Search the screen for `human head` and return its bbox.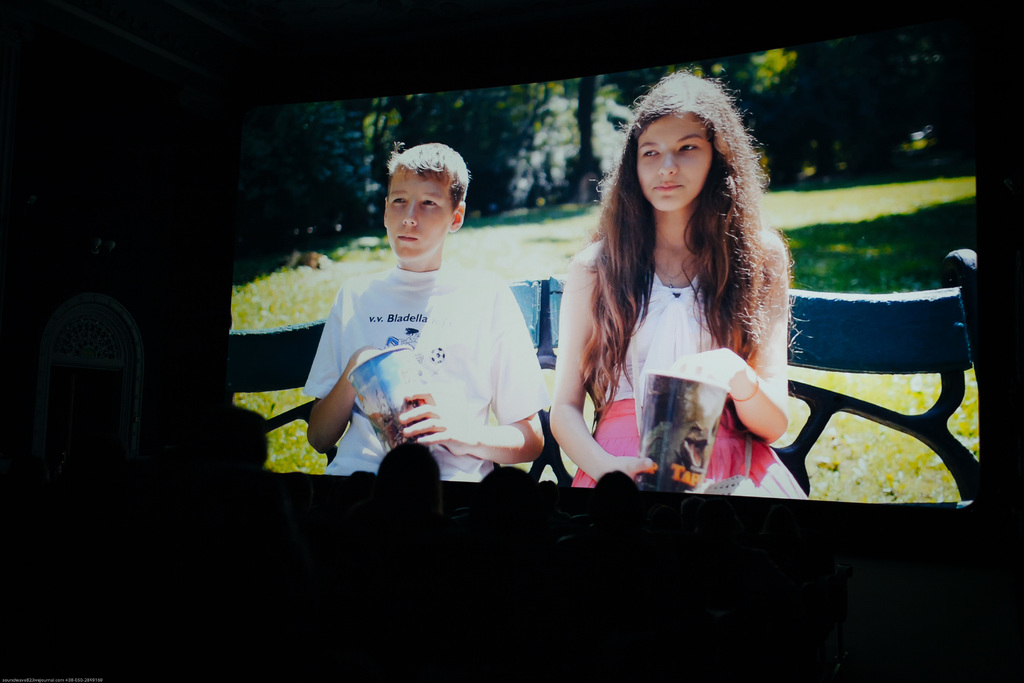
Found: {"left": 372, "top": 129, "right": 480, "bottom": 266}.
